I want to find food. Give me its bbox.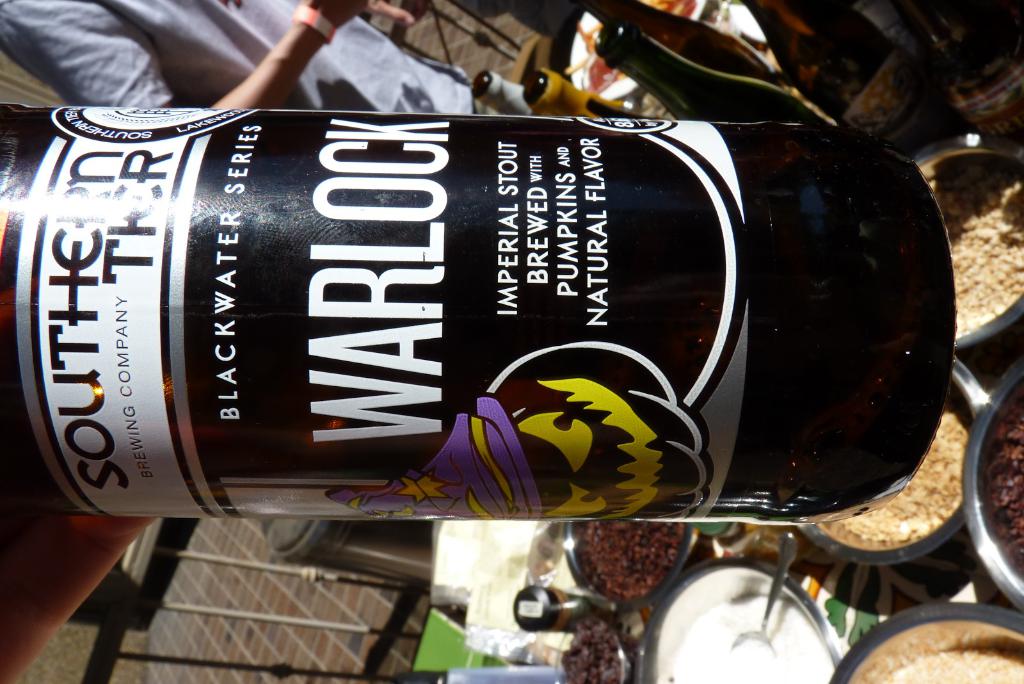
crop(561, 21, 627, 96).
